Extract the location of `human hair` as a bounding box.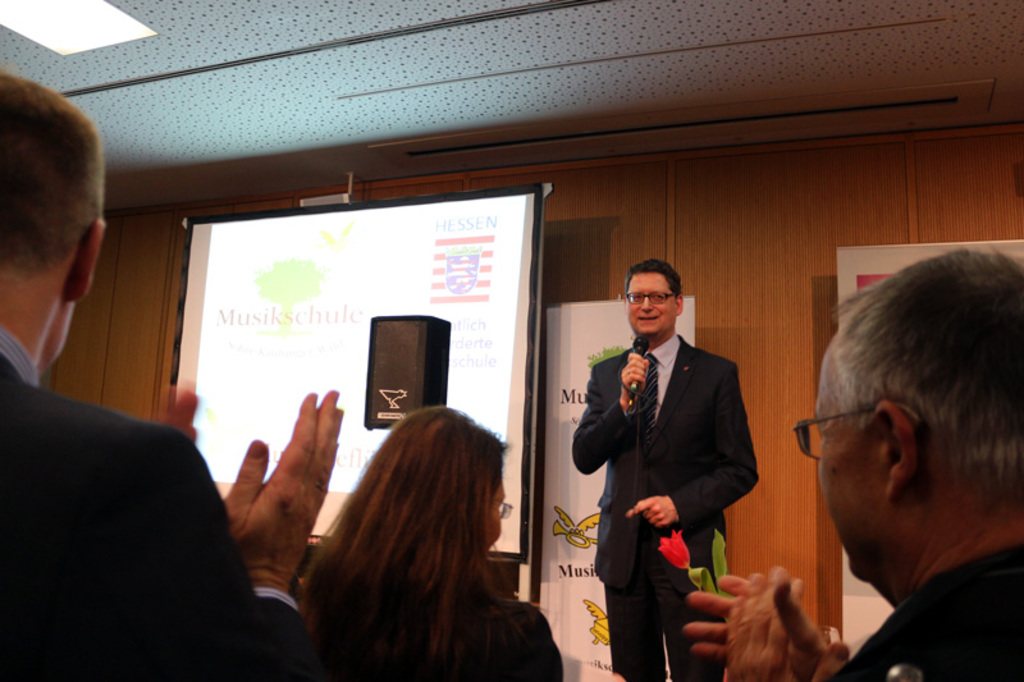
[627, 253, 684, 292].
